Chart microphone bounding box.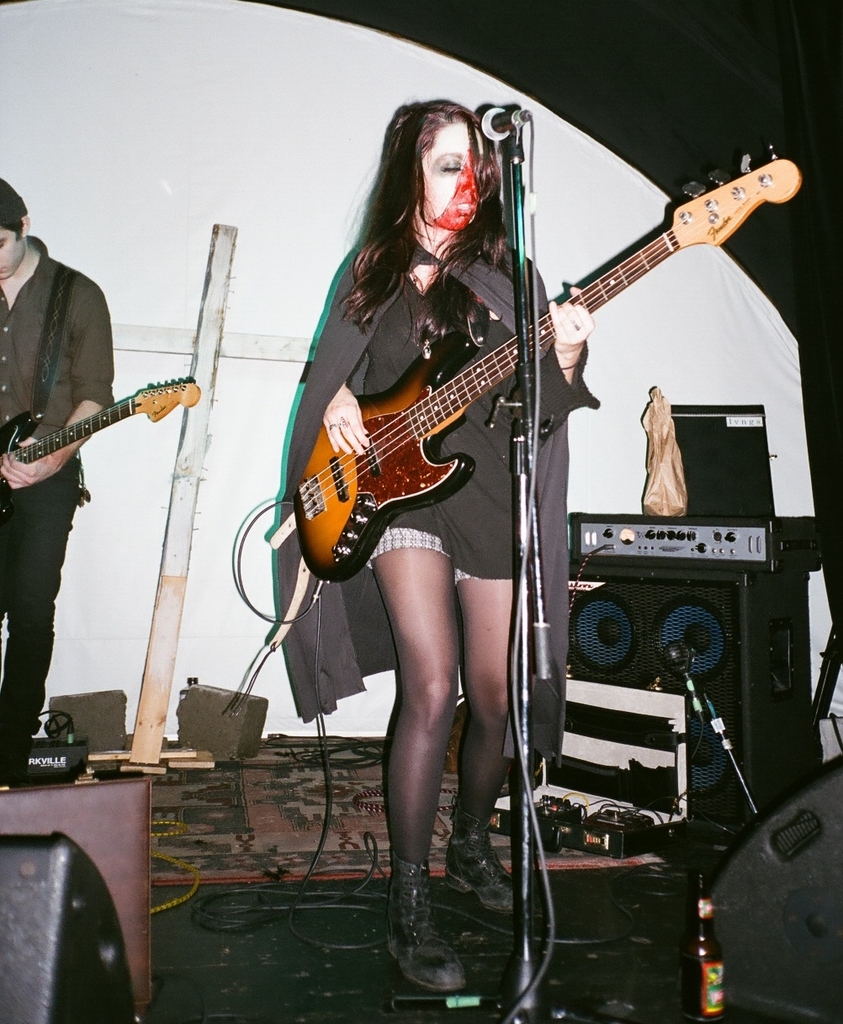
Charted: <box>477,102,532,147</box>.
